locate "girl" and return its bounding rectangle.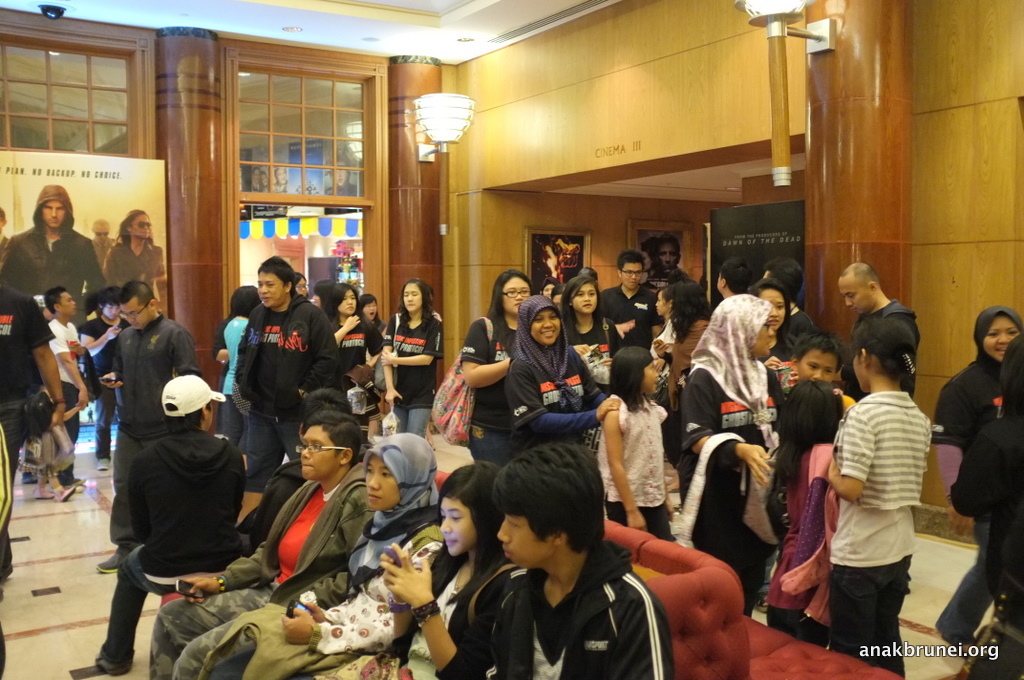
766:381:846:646.
